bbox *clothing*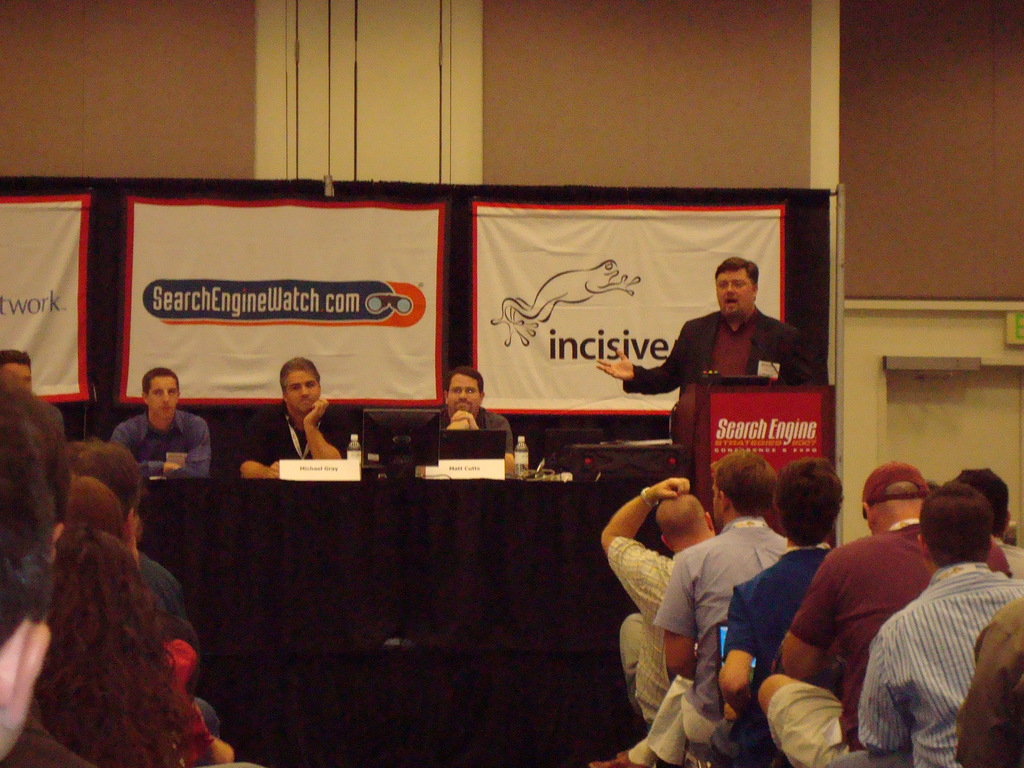
{"x1": 129, "y1": 554, "x2": 222, "y2": 728}
